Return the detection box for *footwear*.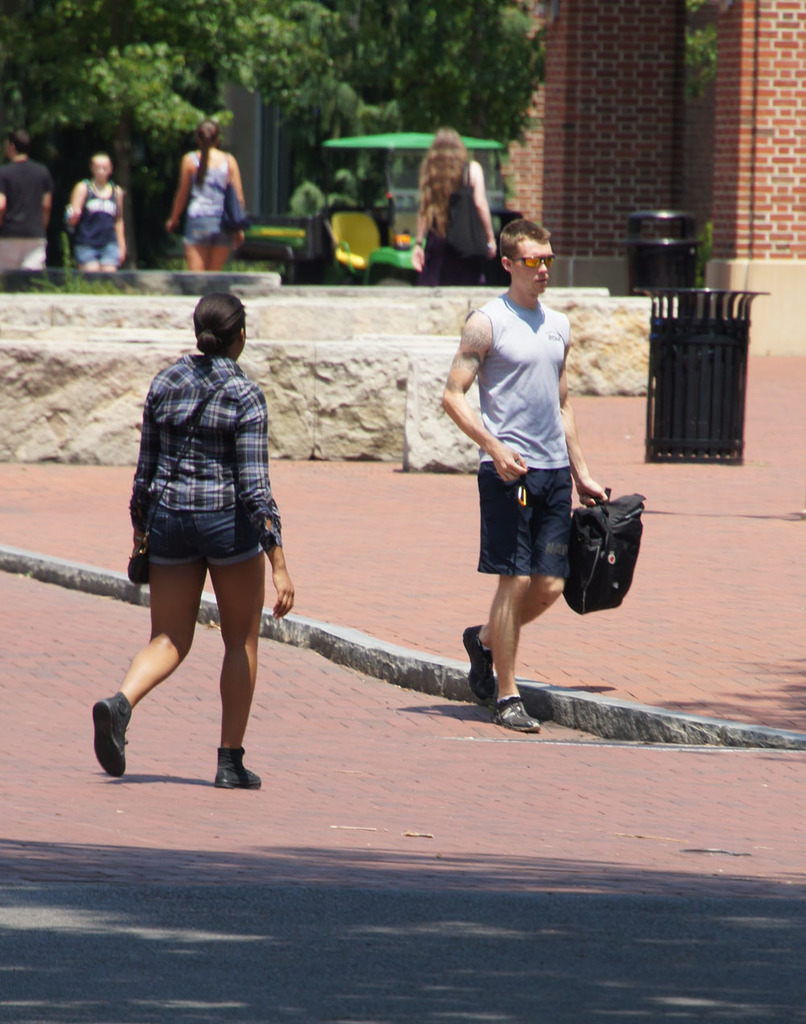
<region>501, 695, 542, 732</region>.
